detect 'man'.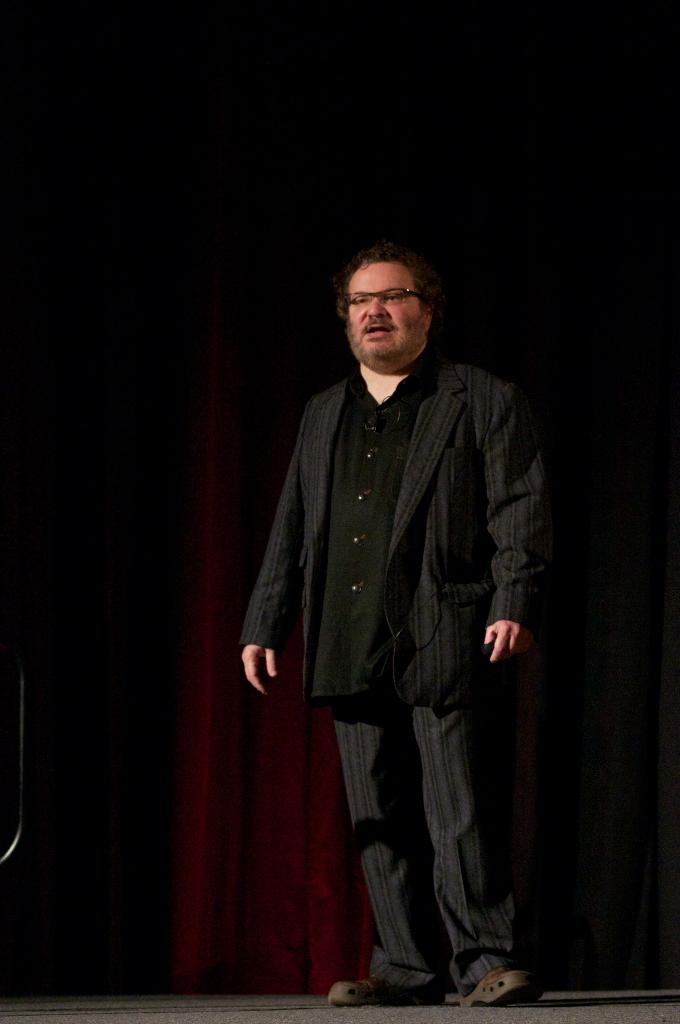
Detected at 262,286,545,1015.
